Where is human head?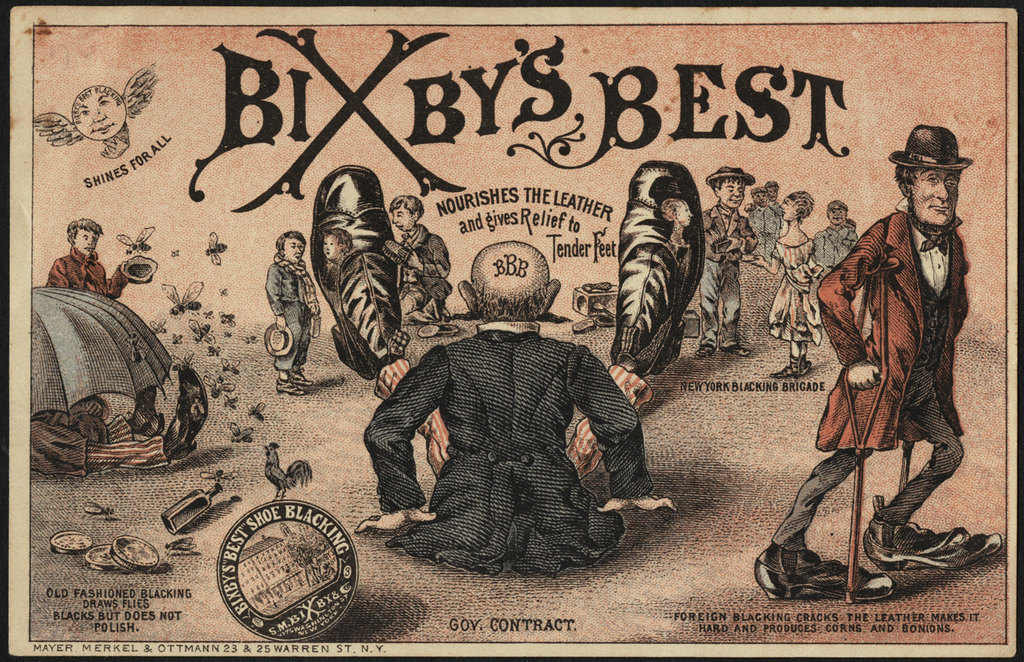
(780, 197, 803, 220).
